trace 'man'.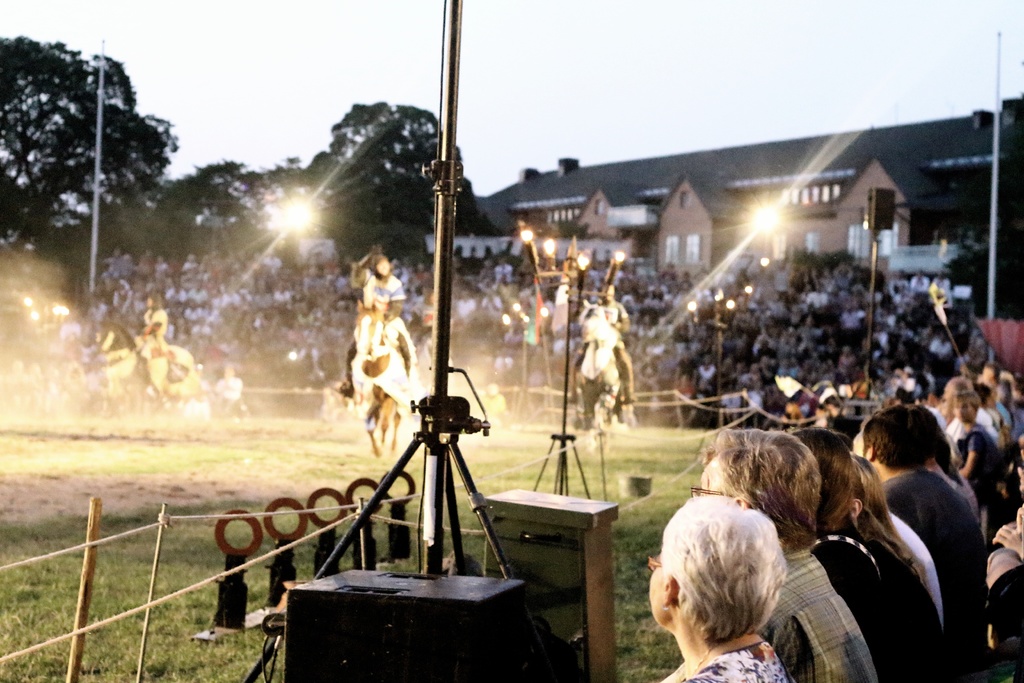
Traced to 842, 404, 987, 677.
